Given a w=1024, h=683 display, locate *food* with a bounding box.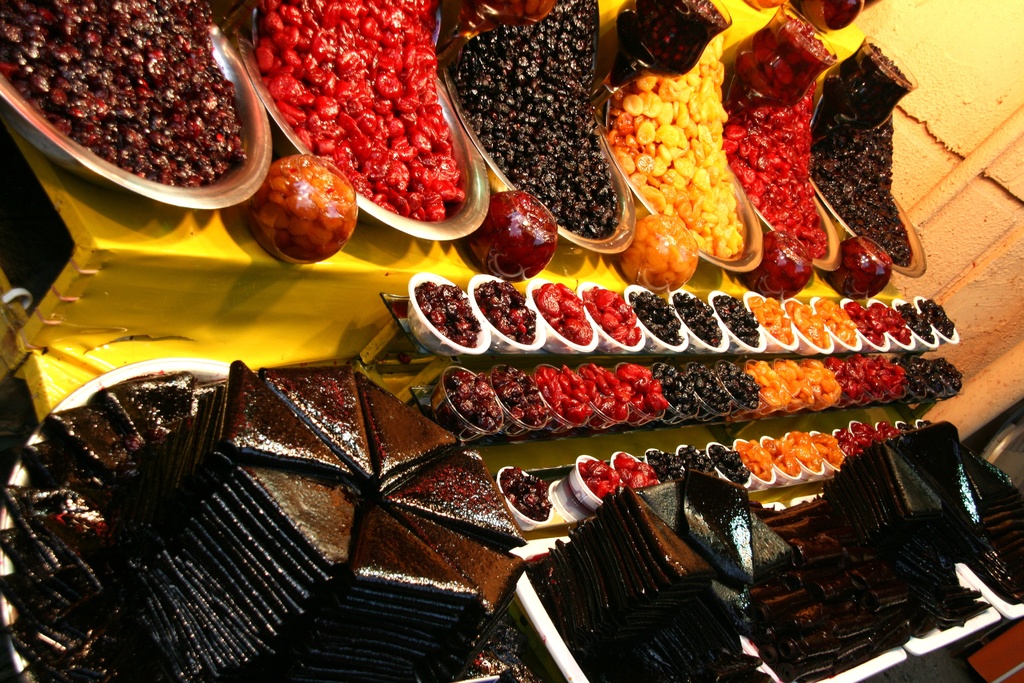
Located: rect(845, 300, 884, 343).
